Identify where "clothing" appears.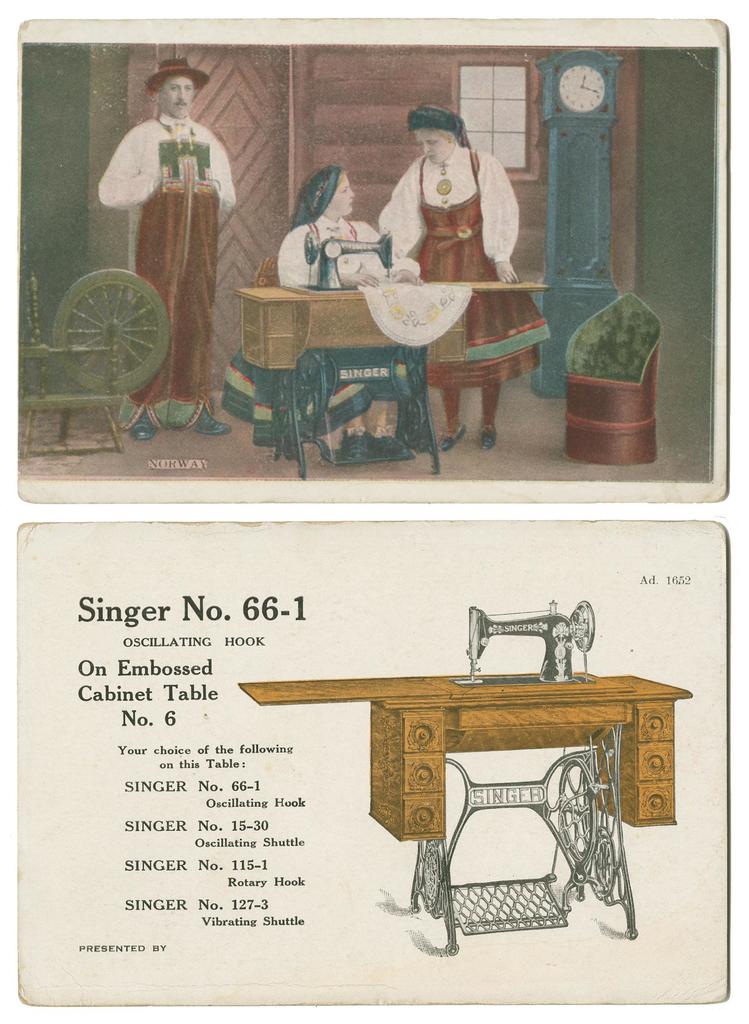
Appears at {"x1": 383, "y1": 118, "x2": 540, "y2": 365}.
